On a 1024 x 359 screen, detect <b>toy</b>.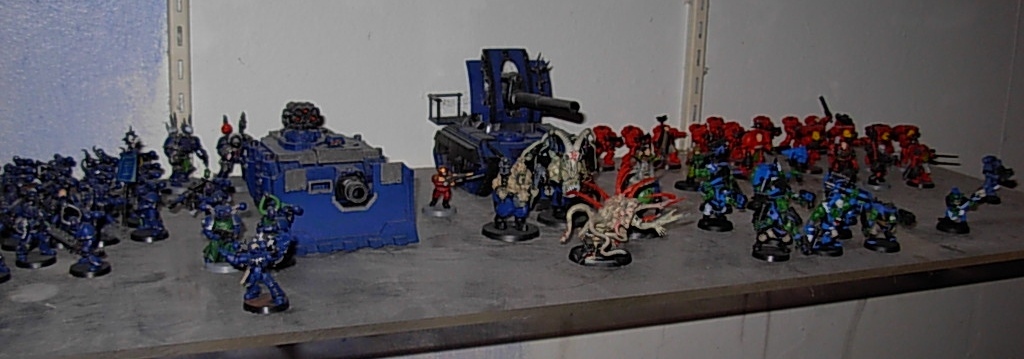
[left=754, top=159, right=807, bottom=247].
